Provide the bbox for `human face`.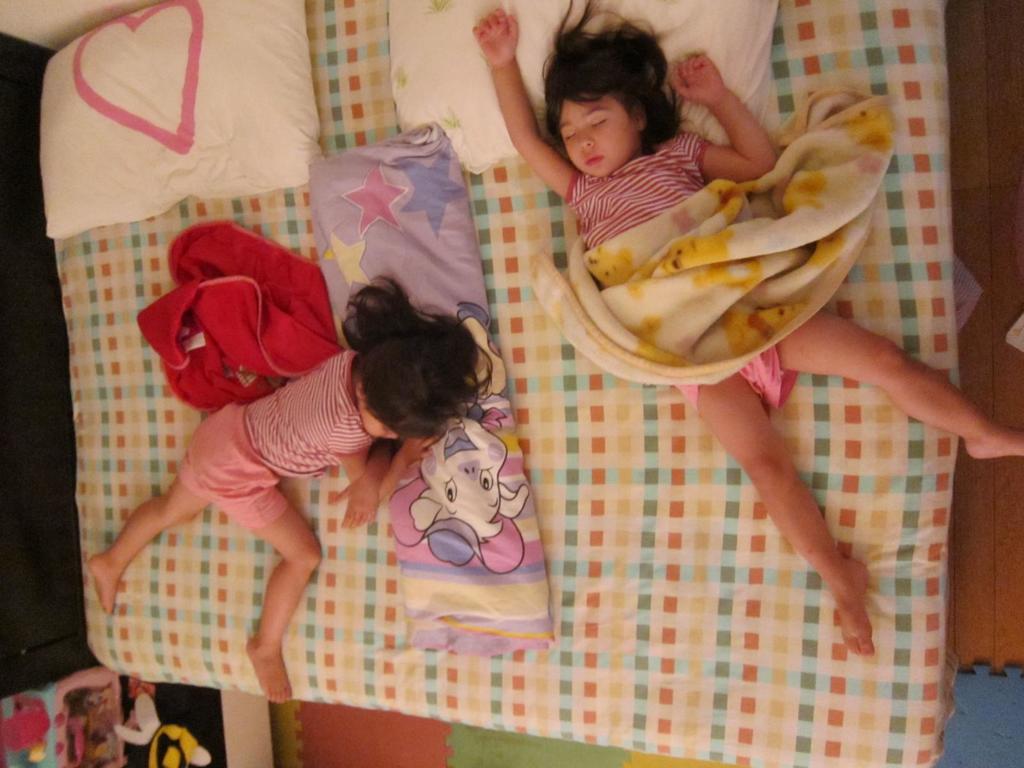
locate(357, 403, 398, 440).
